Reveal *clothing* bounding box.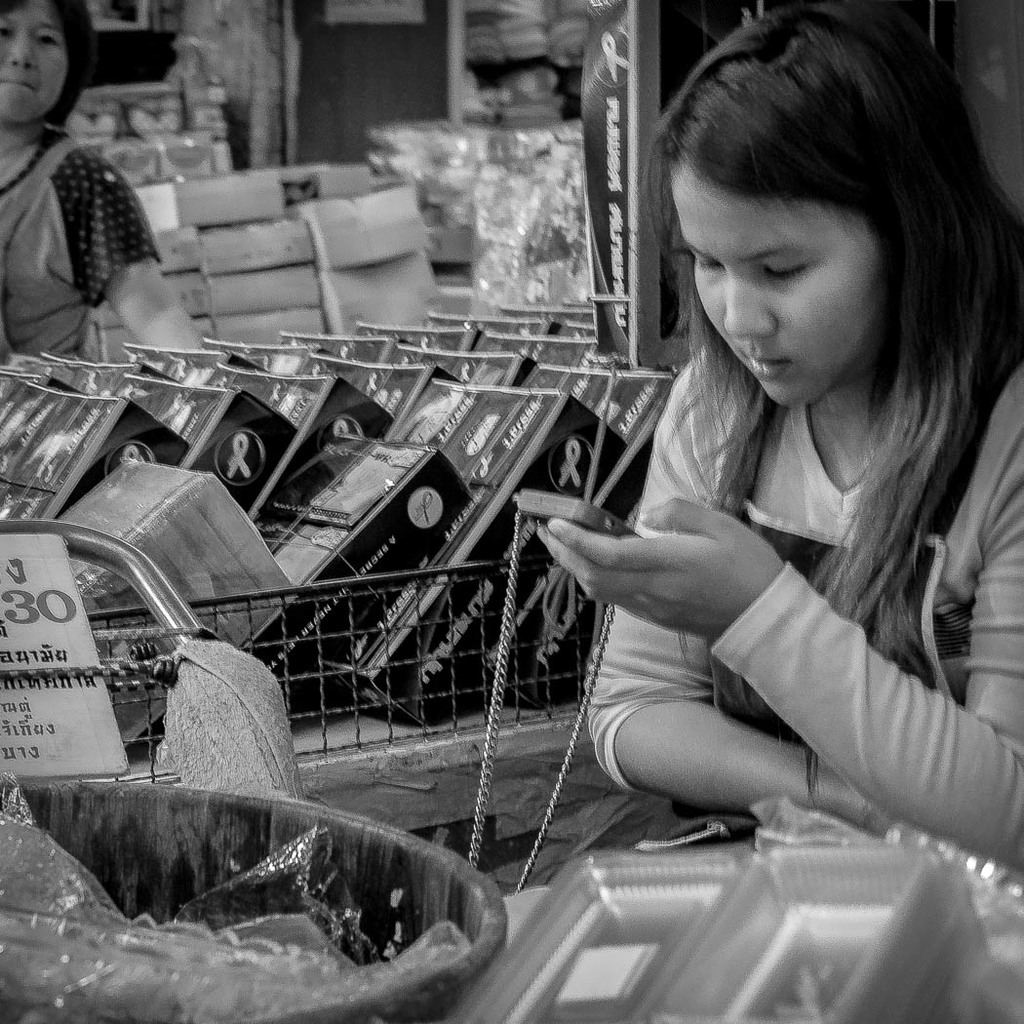
Revealed: box(584, 339, 1023, 888).
